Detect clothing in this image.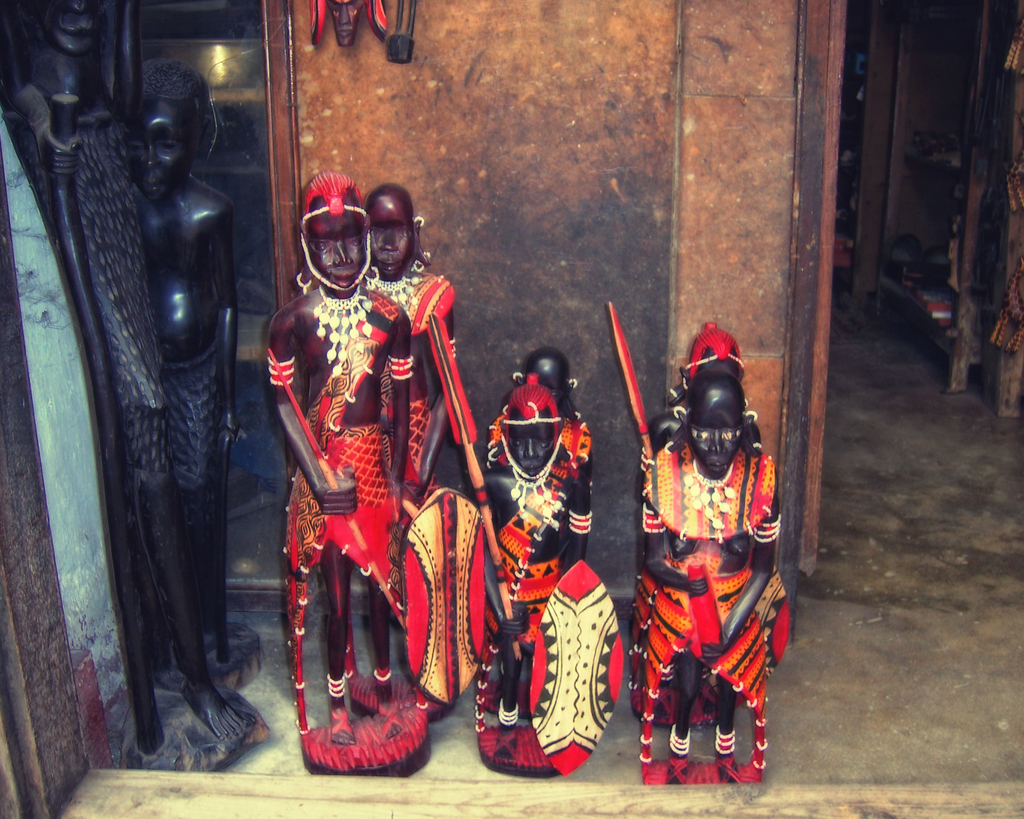
Detection: left=283, top=287, right=414, bottom=725.
